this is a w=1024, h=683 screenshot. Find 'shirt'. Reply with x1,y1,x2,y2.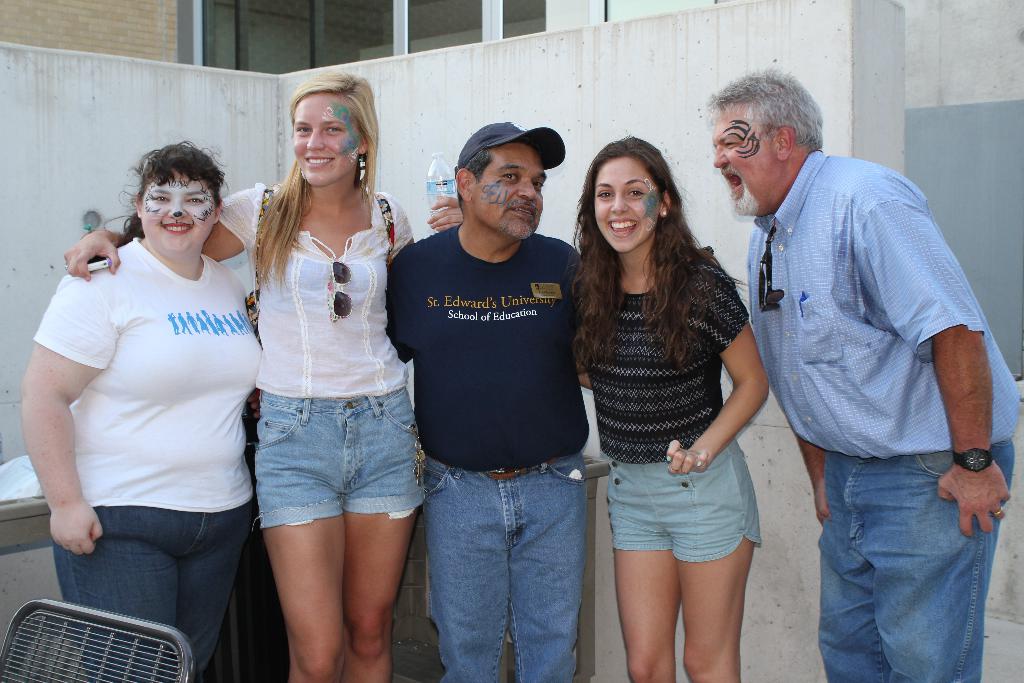
586,251,753,467.
